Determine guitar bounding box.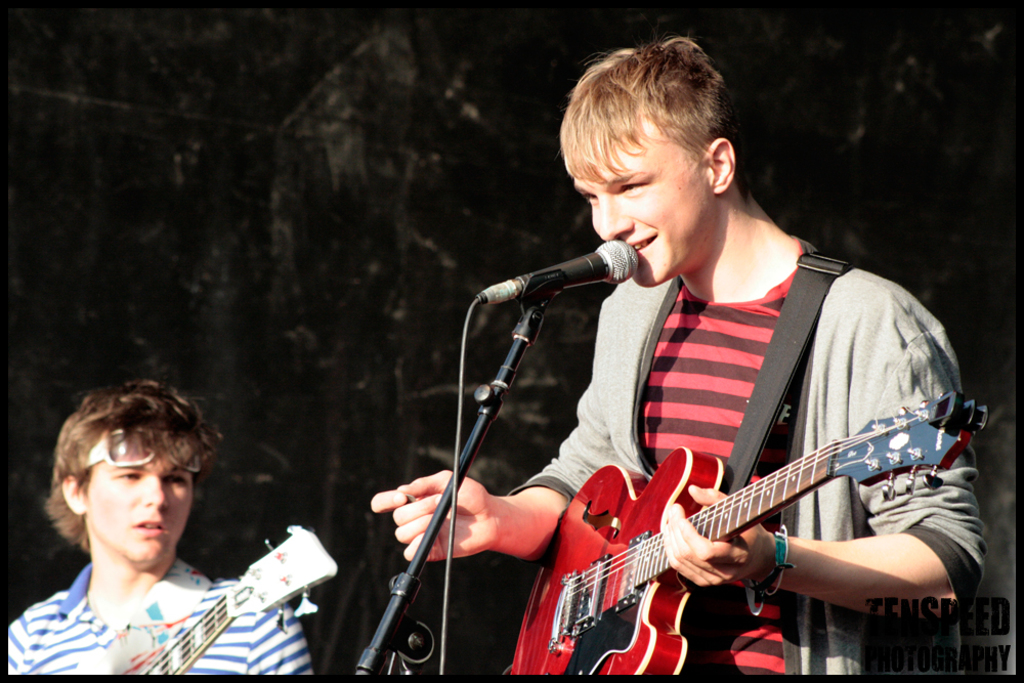
Determined: (left=141, top=516, right=346, bottom=681).
